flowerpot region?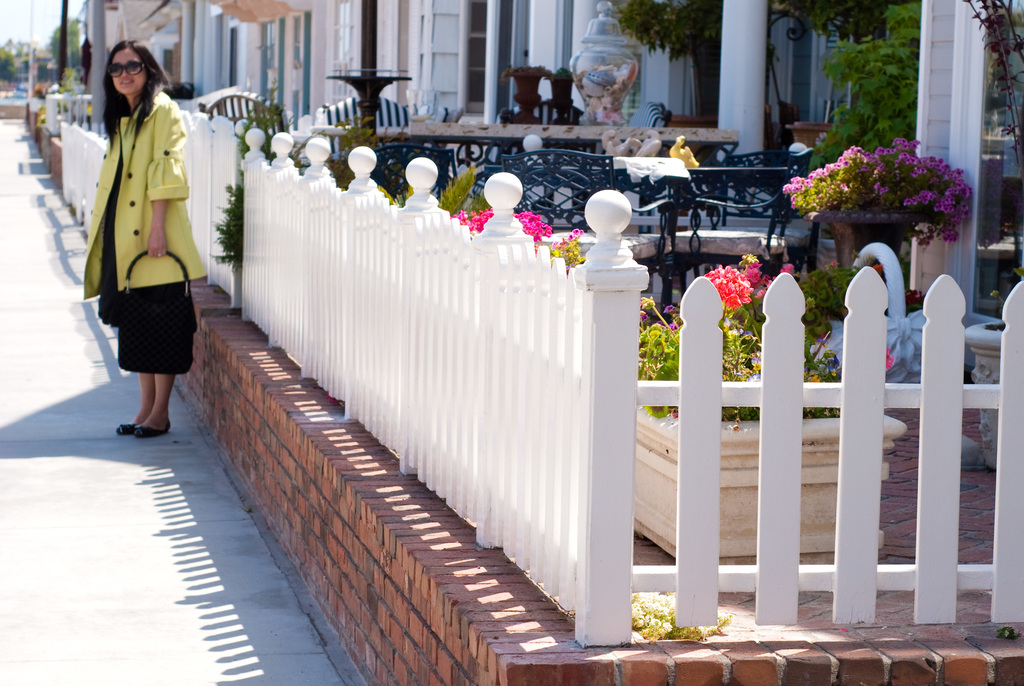
[x1=632, y1=370, x2=905, y2=562]
